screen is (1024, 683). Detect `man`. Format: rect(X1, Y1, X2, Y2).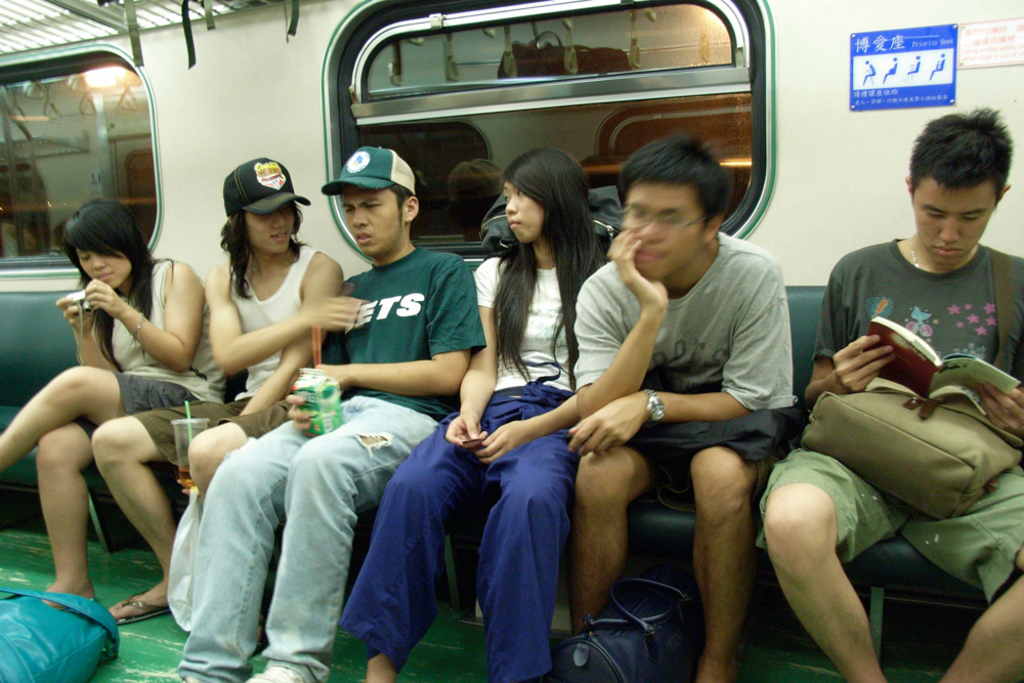
rect(570, 118, 801, 682).
